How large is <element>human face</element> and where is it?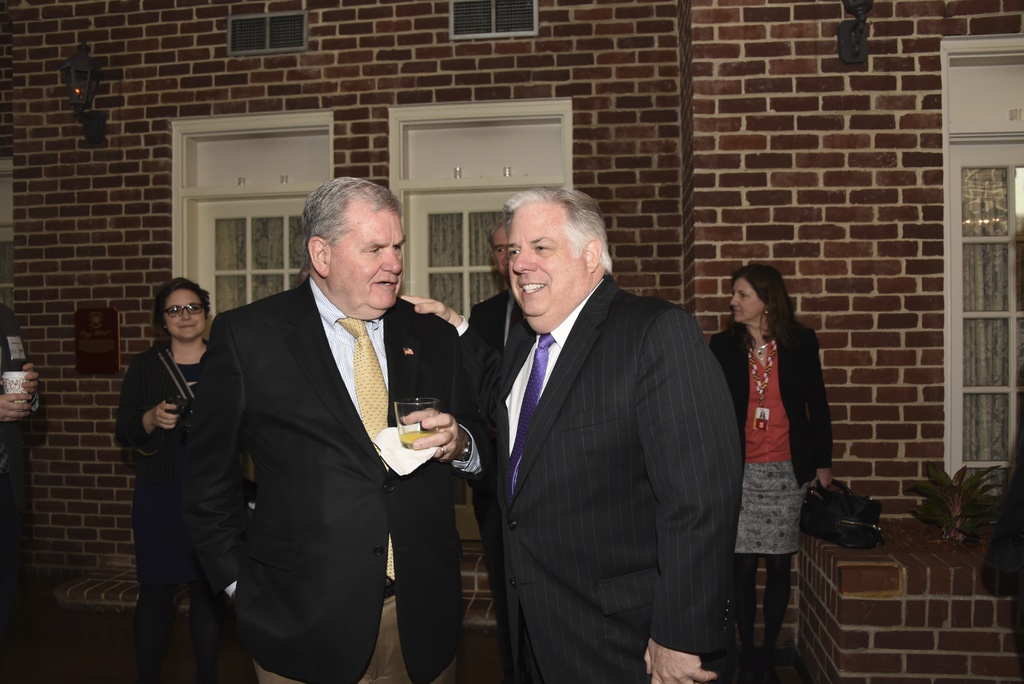
Bounding box: (727, 275, 764, 322).
